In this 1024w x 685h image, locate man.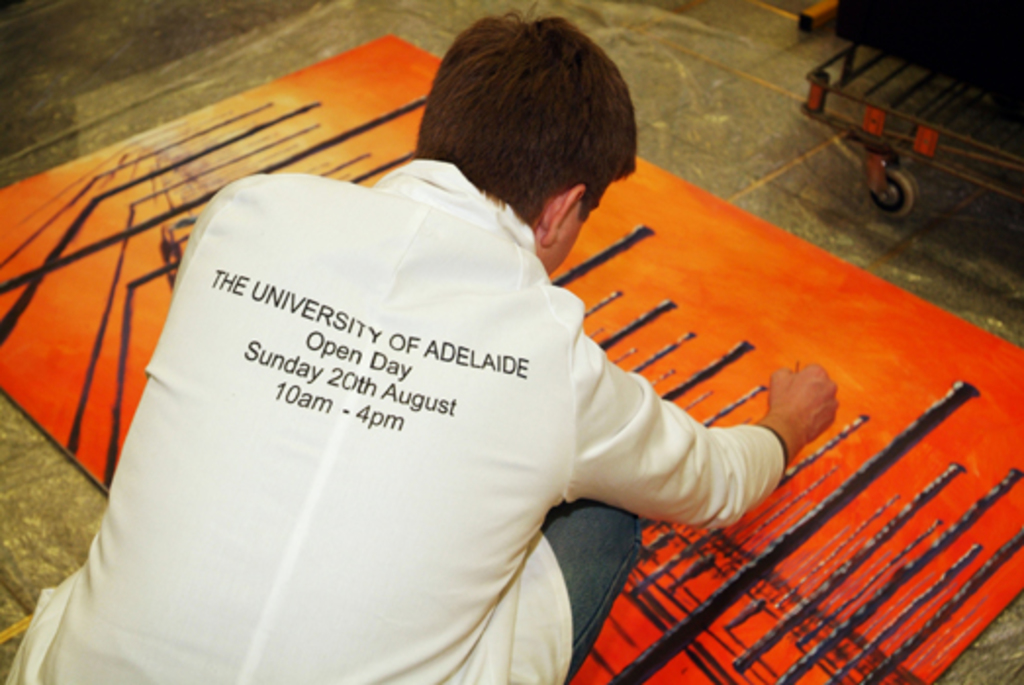
Bounding box: 108 23 928 684.
